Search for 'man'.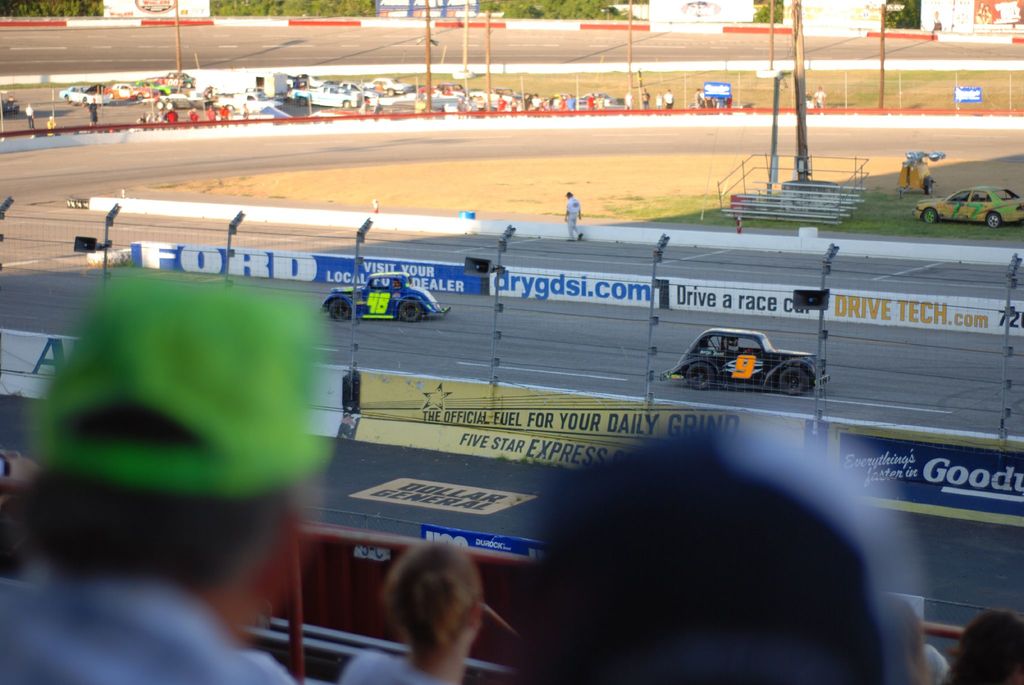
Found at left=0, top=273, right=330, bottom=684.
